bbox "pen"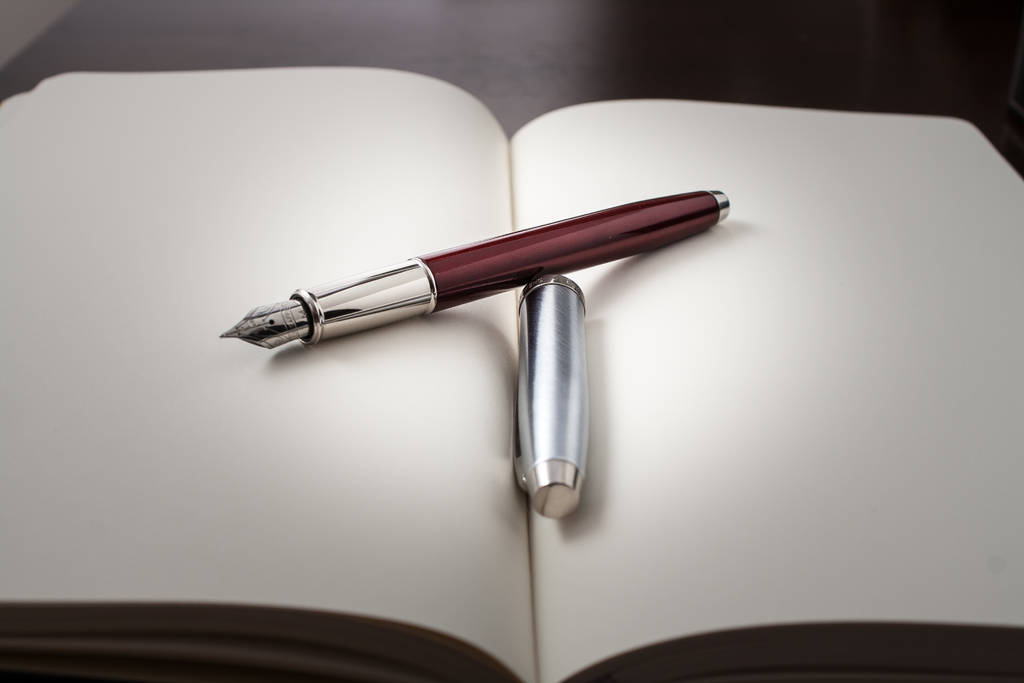
rect(218, 184, 730, 350)
